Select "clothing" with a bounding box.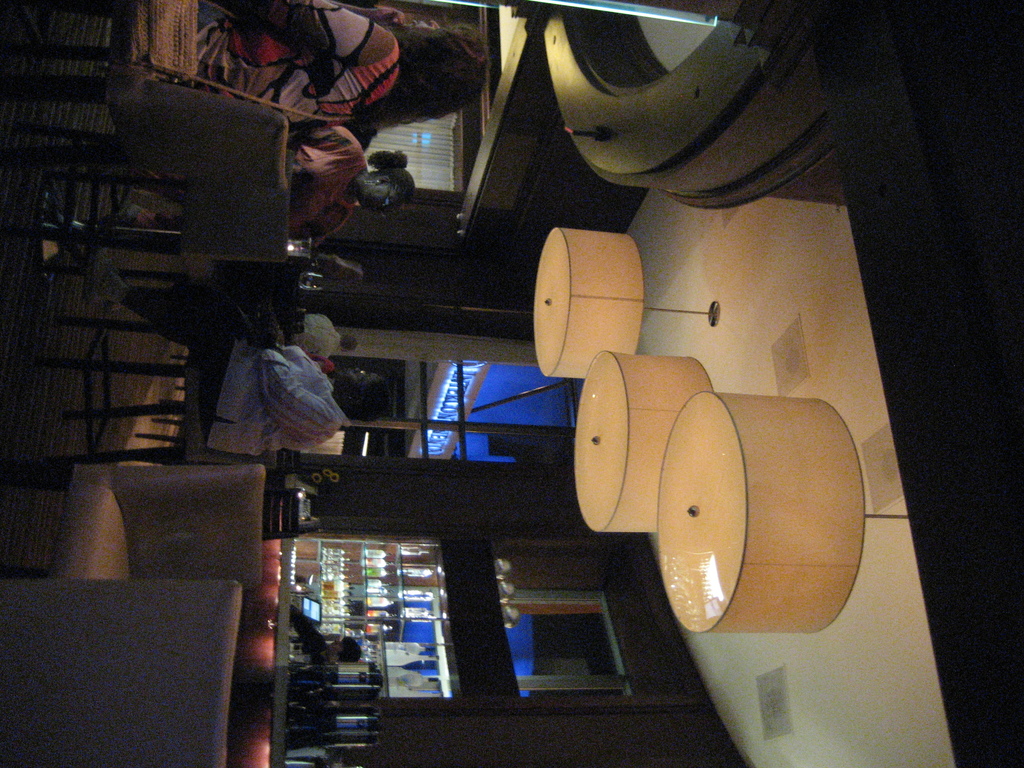
bbox(123, 302, 362, 458).
